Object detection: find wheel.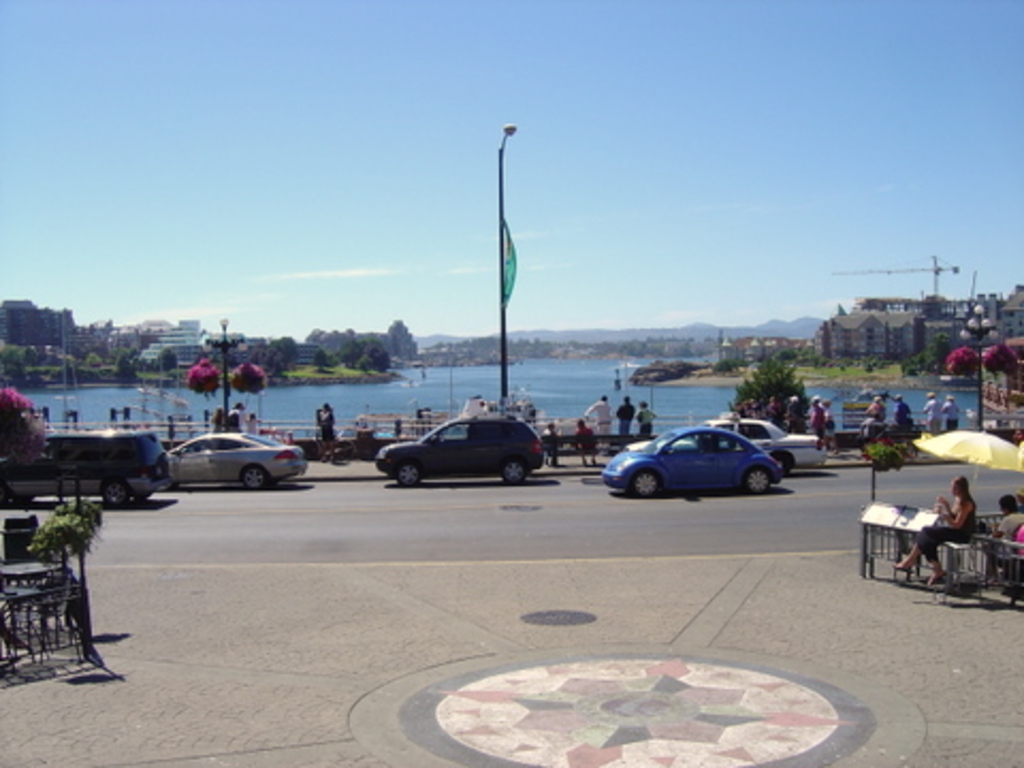
l=770, t=450, r=791, b=471.
